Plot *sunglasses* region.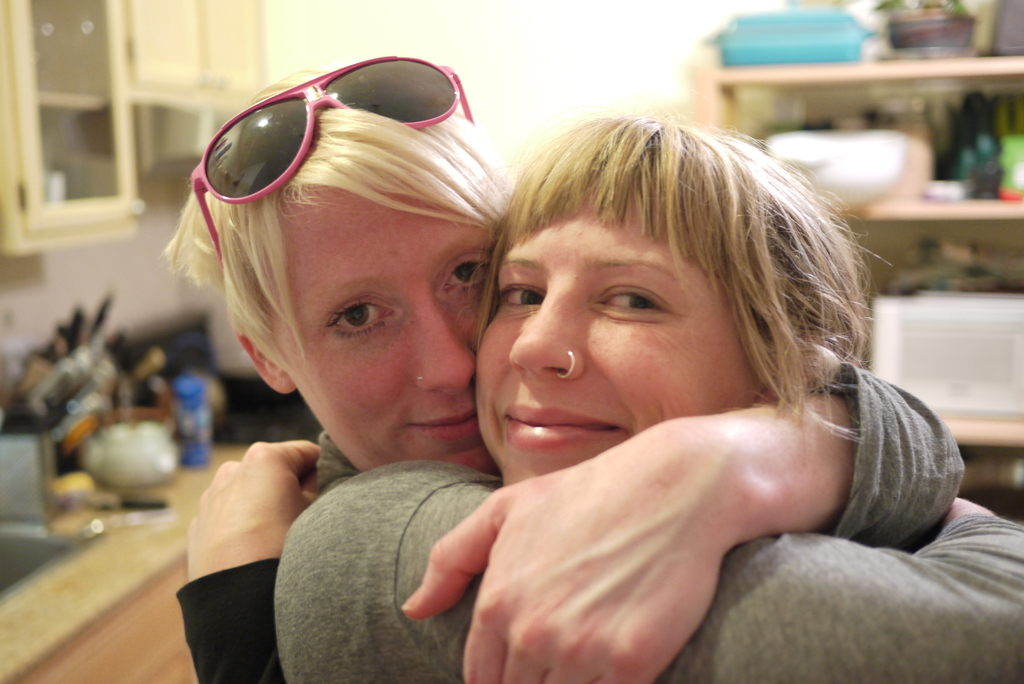
Plotted at left=189, top=51, right=476, bottom=277.
